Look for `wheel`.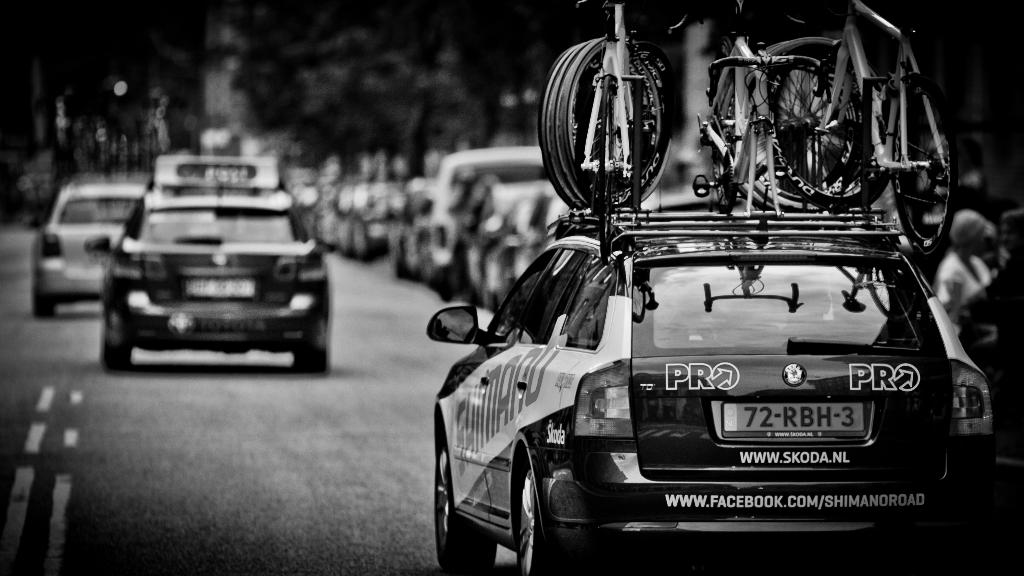
Found: (539,35,673,211).
